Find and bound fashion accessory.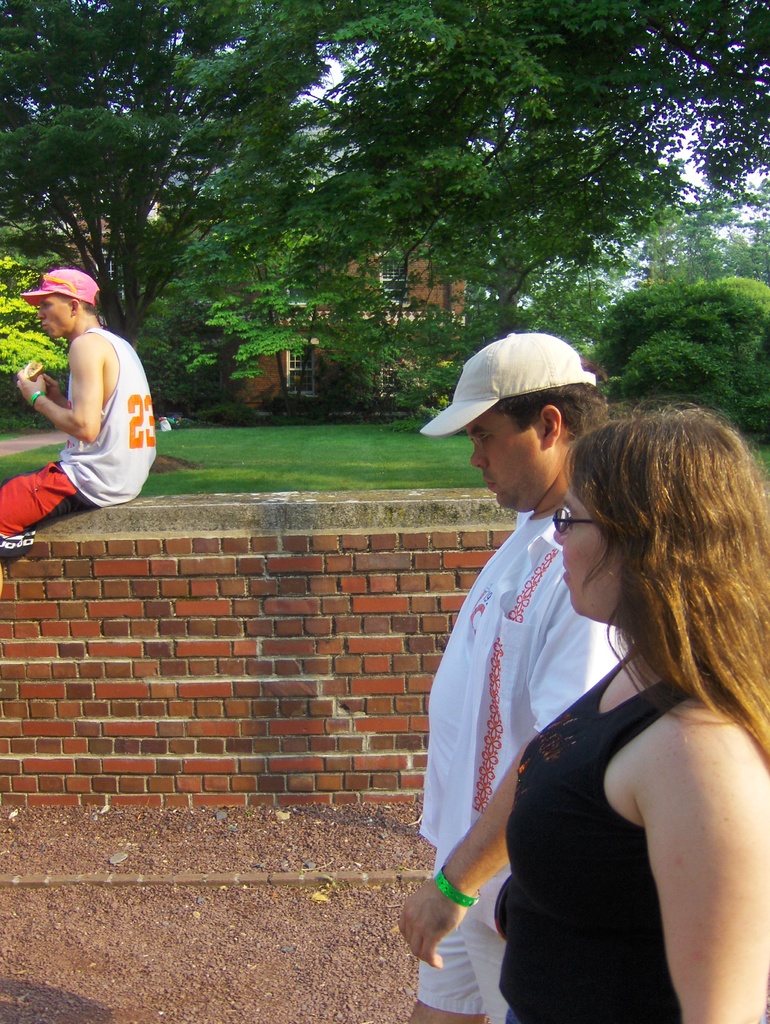
Bound: [left=417, top=334, right=596, bottom=434].
